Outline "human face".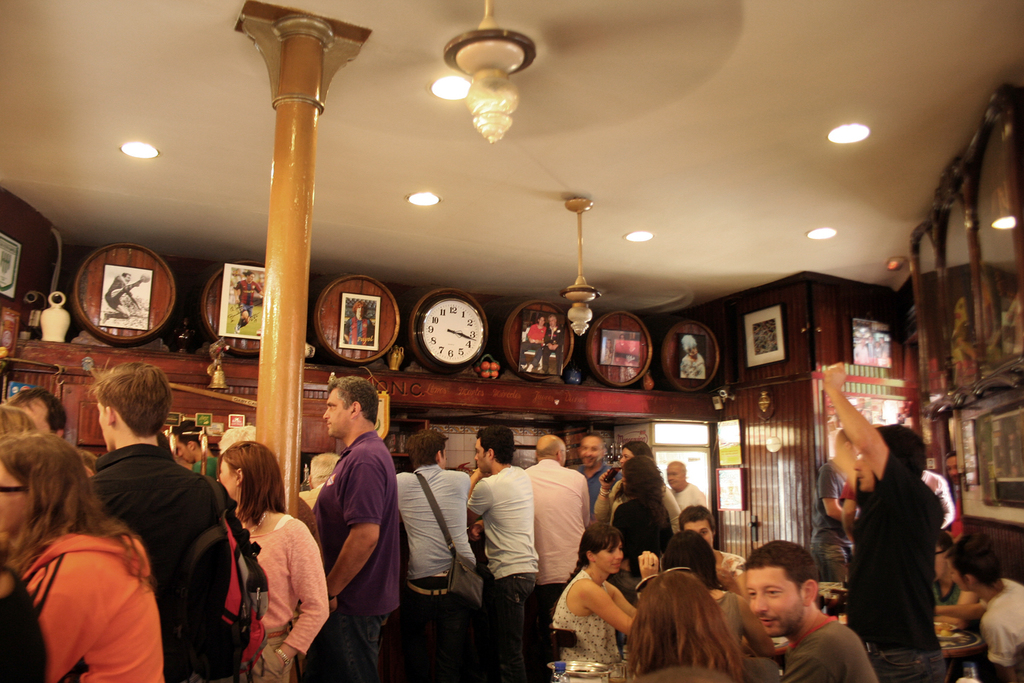
Outline: region(0, 457, 23, 536).
